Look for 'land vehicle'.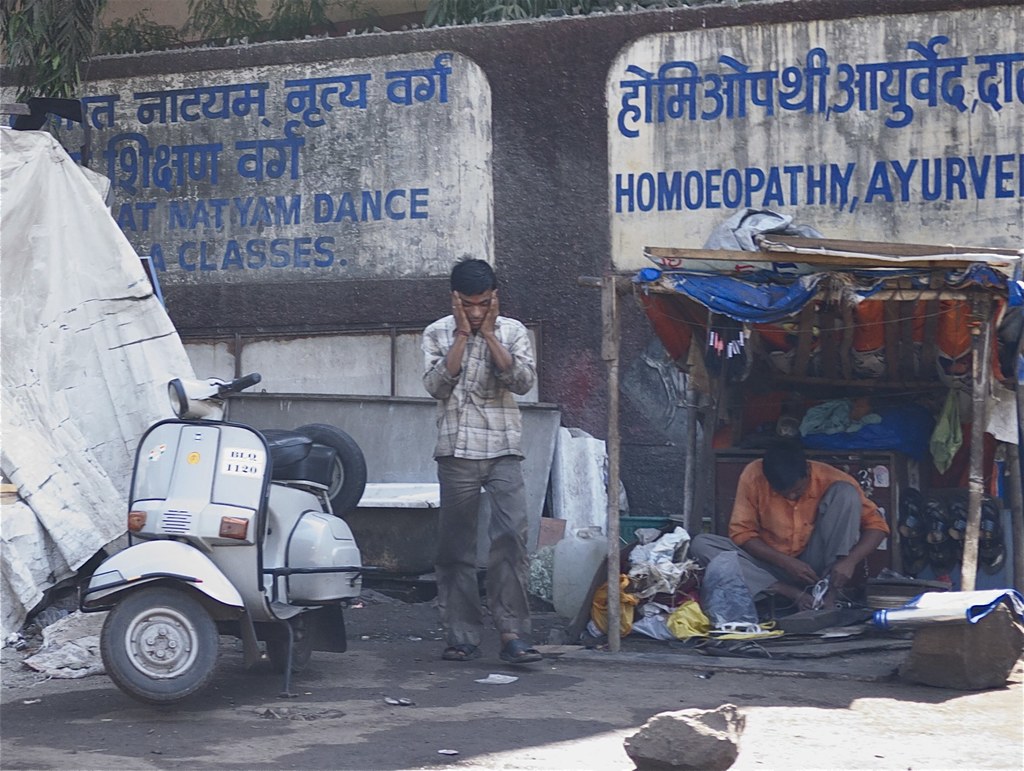
Found: Rect(53, 384, 378, 728).
